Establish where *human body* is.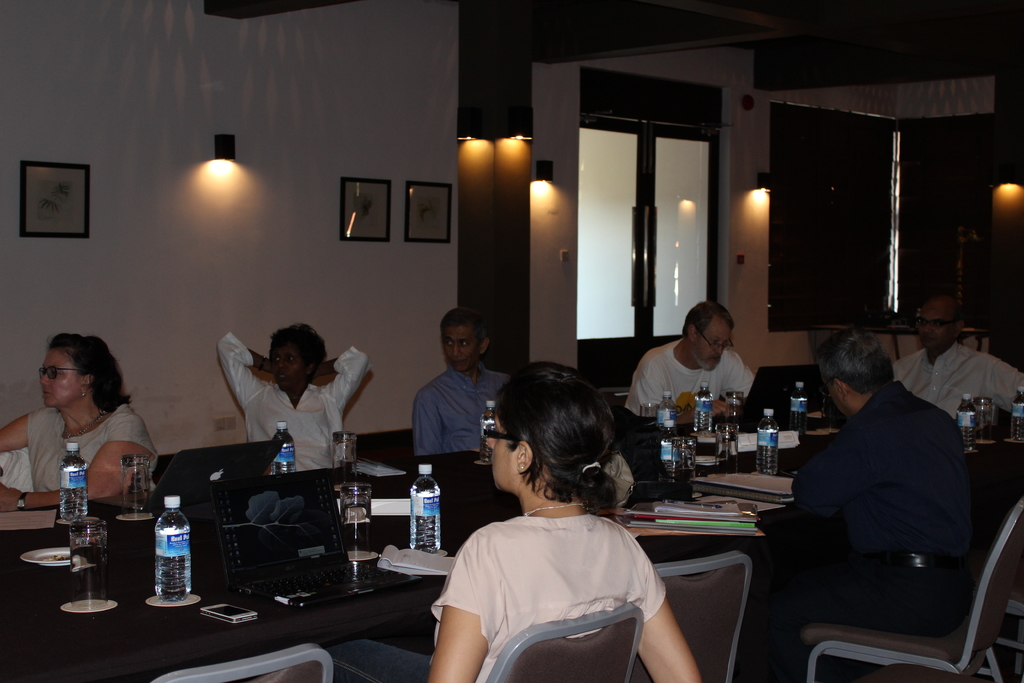
Established at (740,381,972,682).
